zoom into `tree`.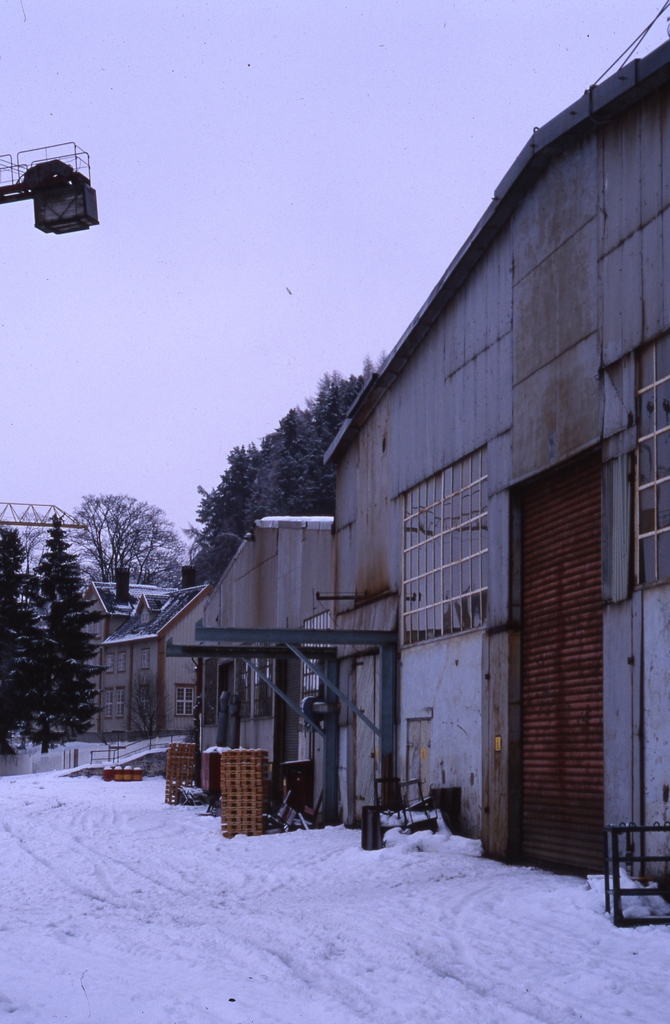
Zoom target: region(190, 358, 376, 580).
